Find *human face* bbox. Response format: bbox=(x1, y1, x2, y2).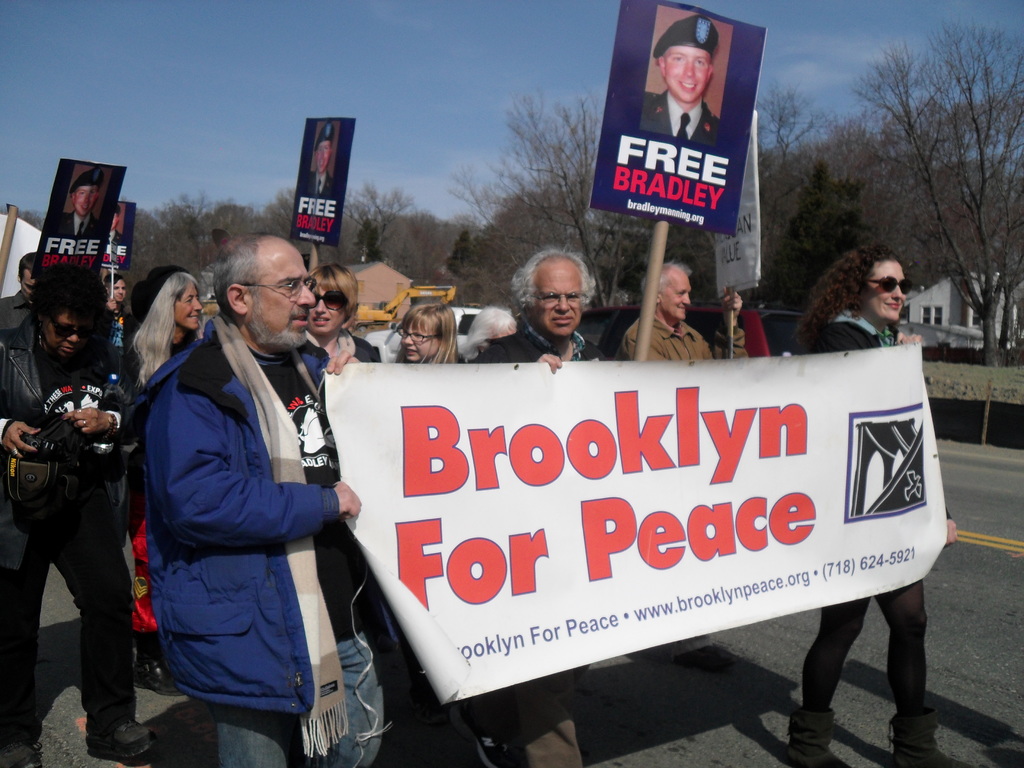
bbox=(40, 308, 92, 357).
